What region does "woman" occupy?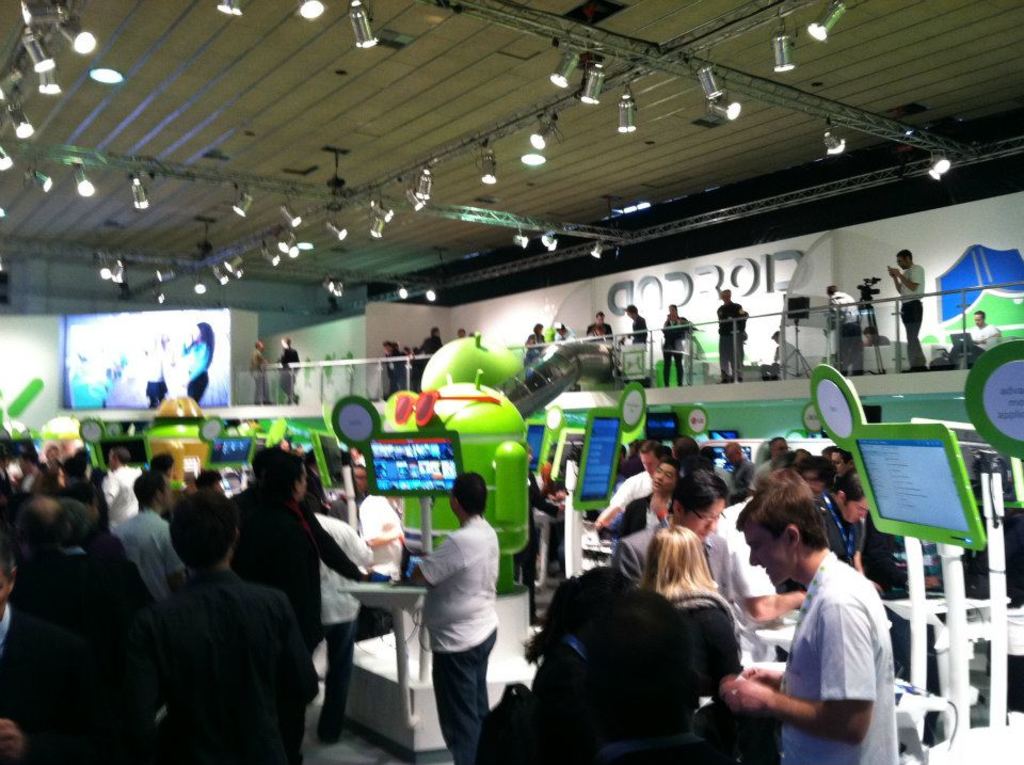
176,320,212,413.
